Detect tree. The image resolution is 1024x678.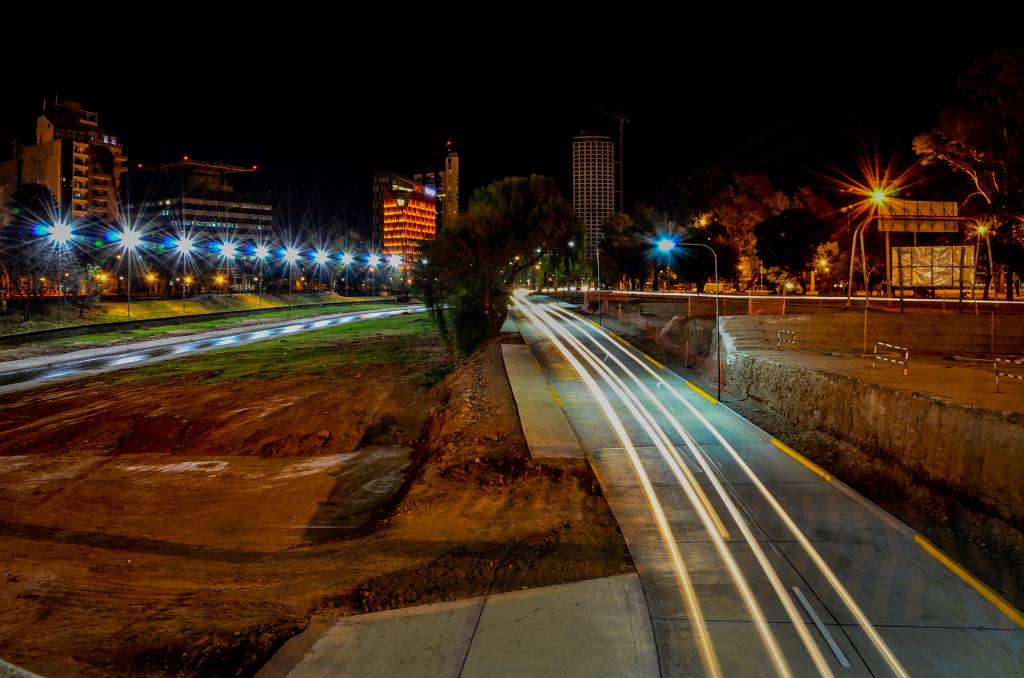
(x1=592, y1=203, x2=688, y2=291).
